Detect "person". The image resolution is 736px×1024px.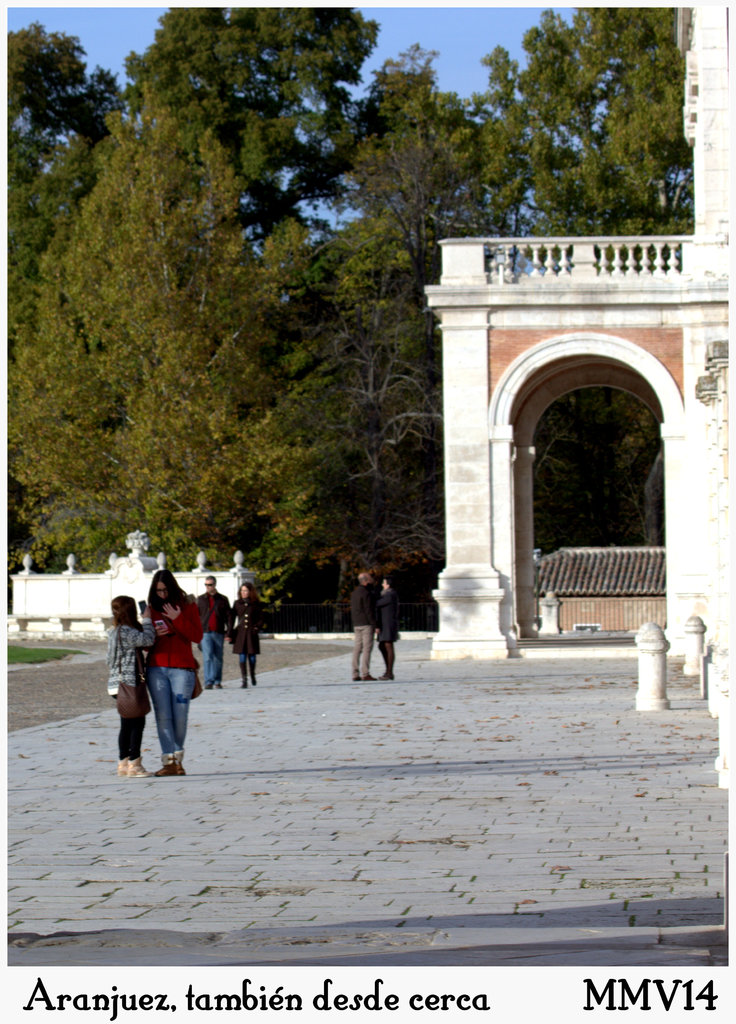
373:564:400:680.
